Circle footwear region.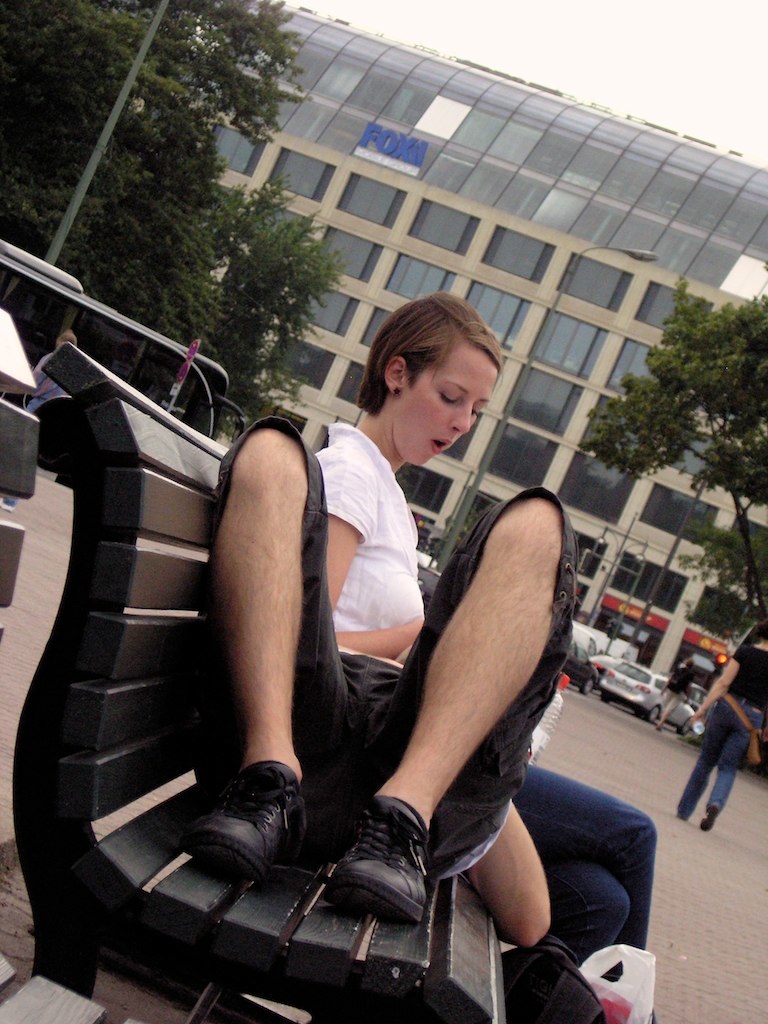
Region: (697, 802, 718, 832).
